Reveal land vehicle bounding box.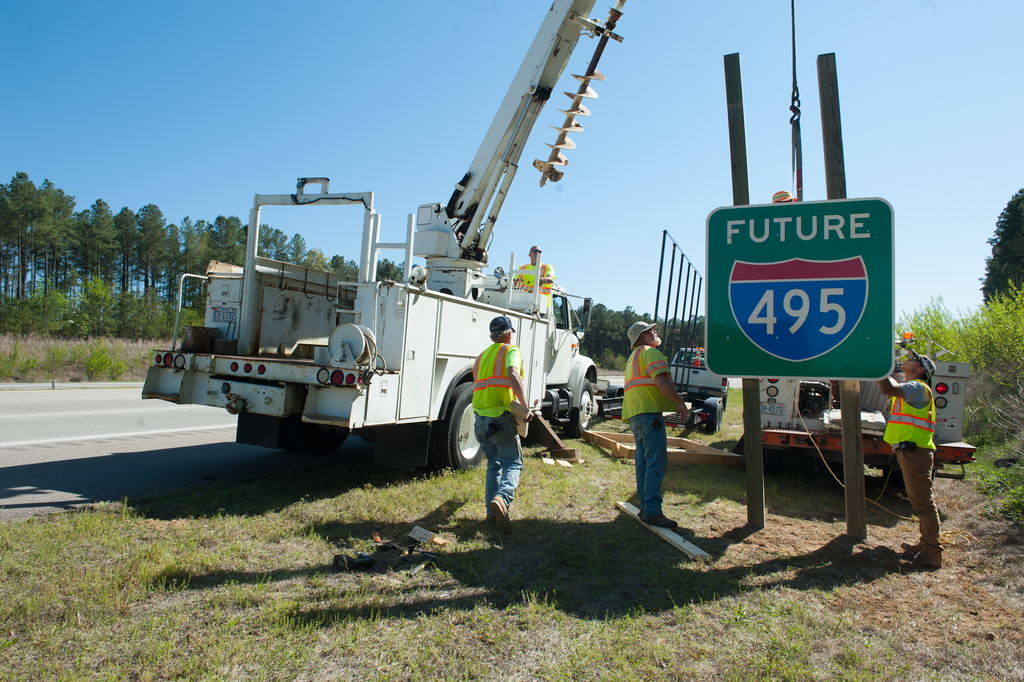
Revealed: bbox=(664, 340, 730, 412).
